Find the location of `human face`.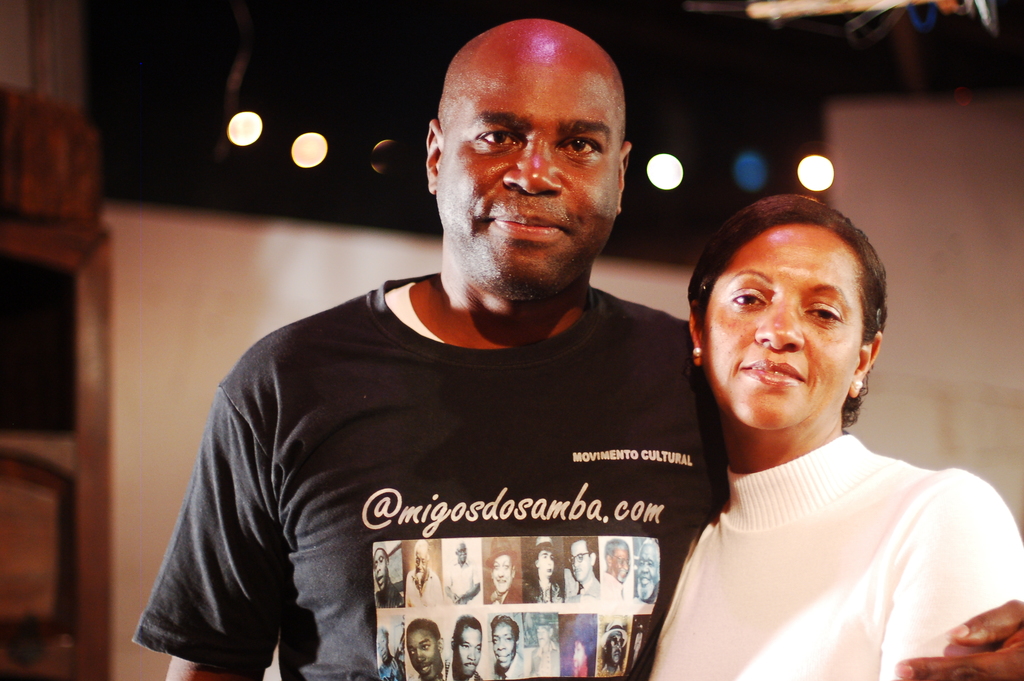
Location: <box>408,628,440,680</box>.
